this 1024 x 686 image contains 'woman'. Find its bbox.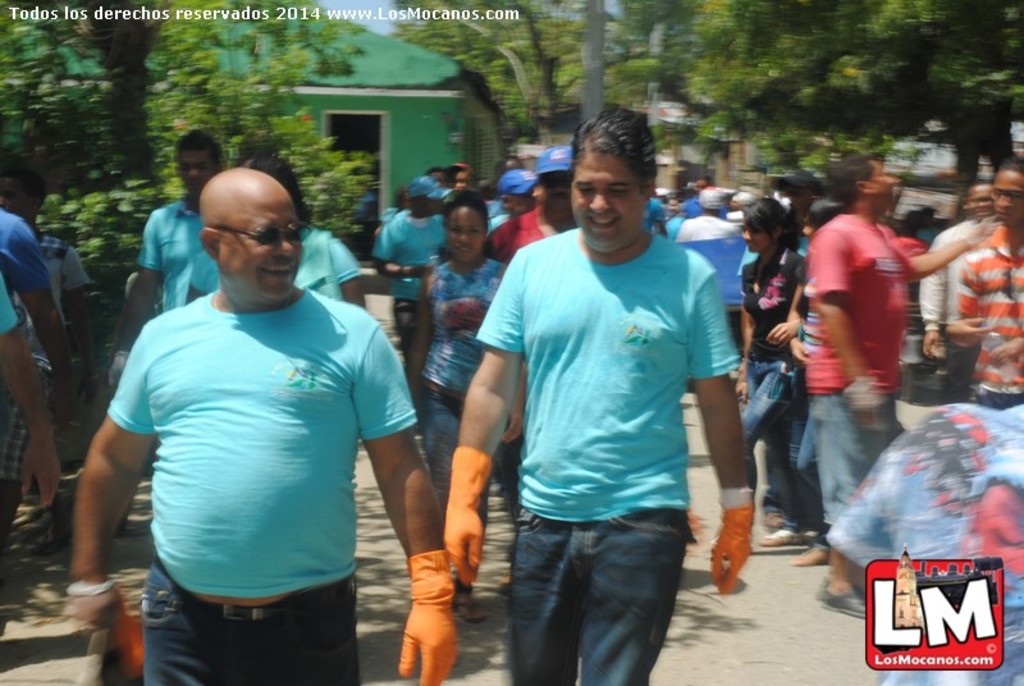
394,189,504,503.
